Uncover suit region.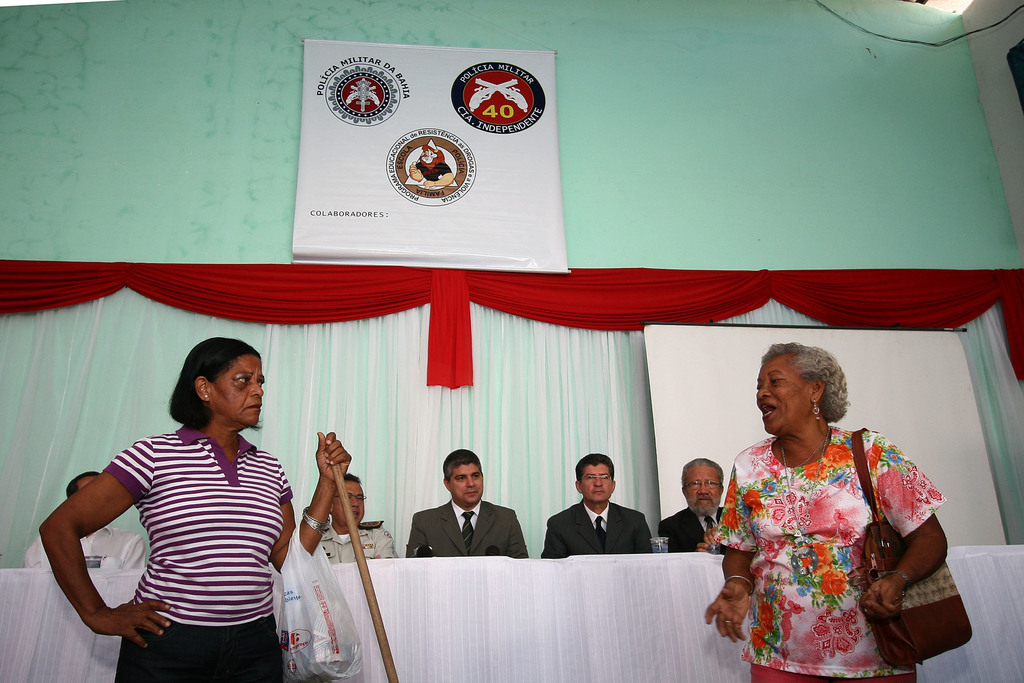
Uncovered: select_region(542, 495, 650, 579).
